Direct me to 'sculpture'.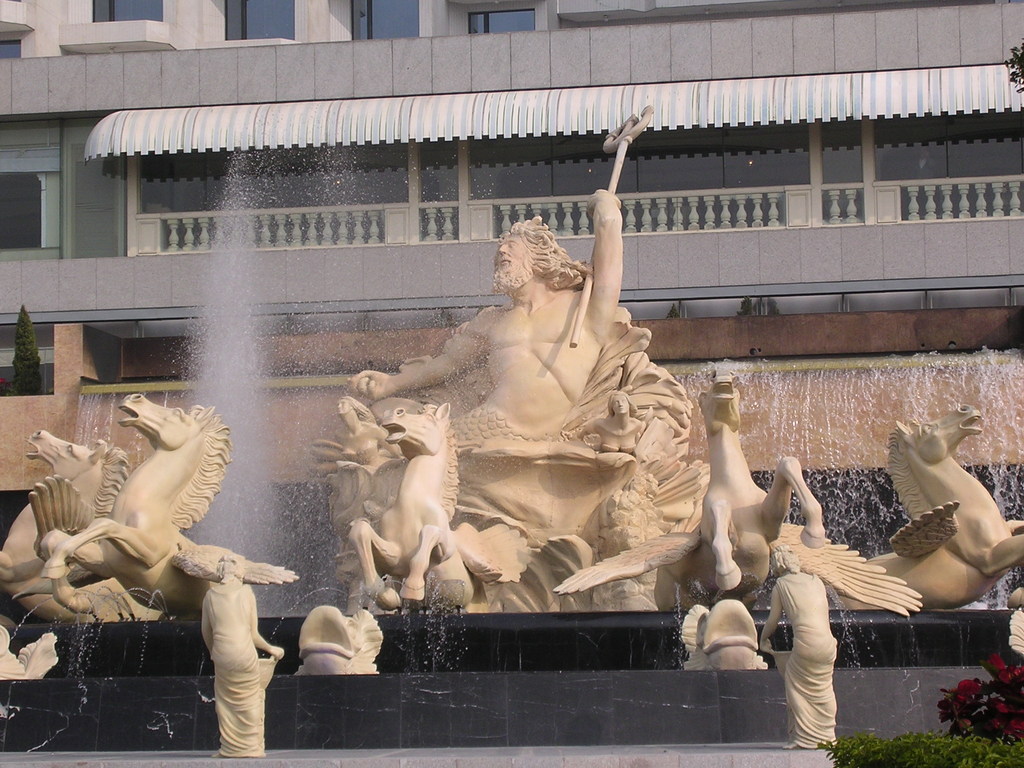
Direction: bbox(676, 594, 774, 678).
